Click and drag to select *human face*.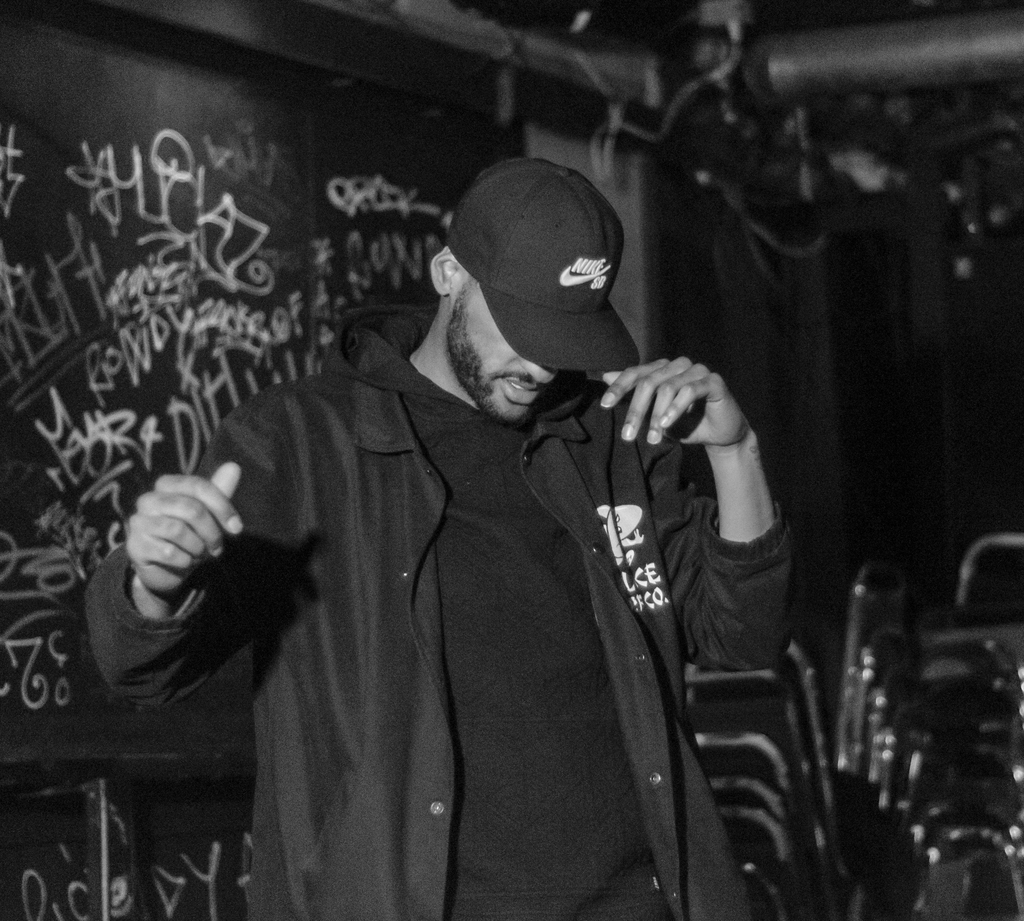
Selection: (x1=452, y1=277, x2=559, y2=419).
